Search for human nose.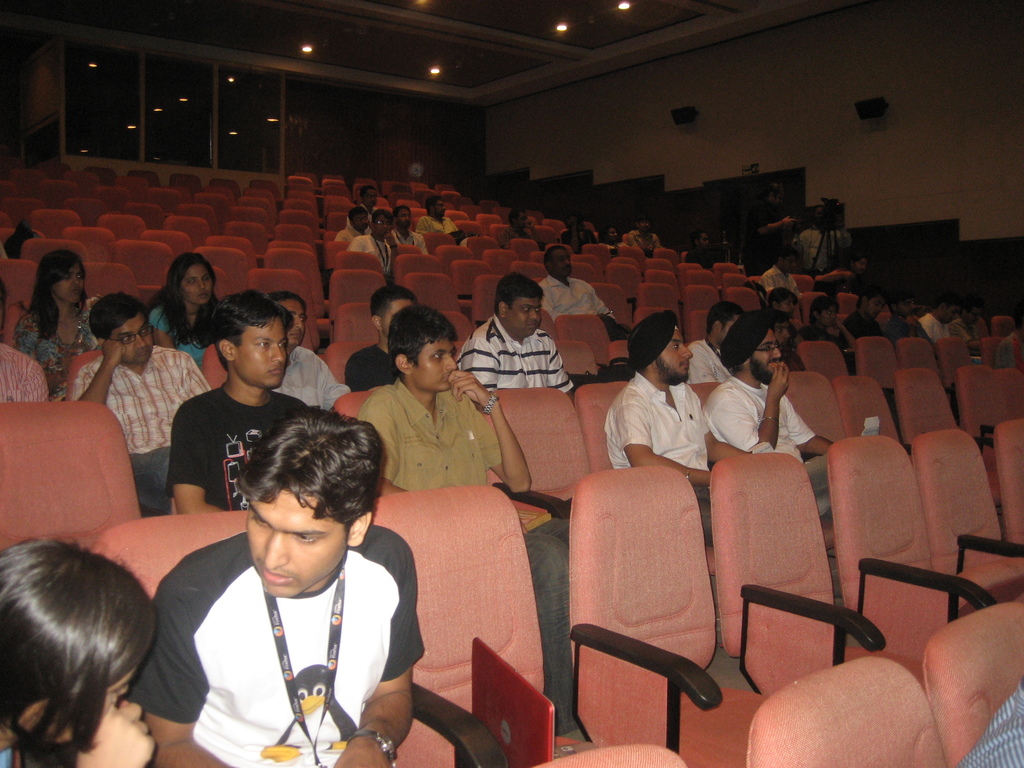
Found at crop(135, 335, 150, 352).
